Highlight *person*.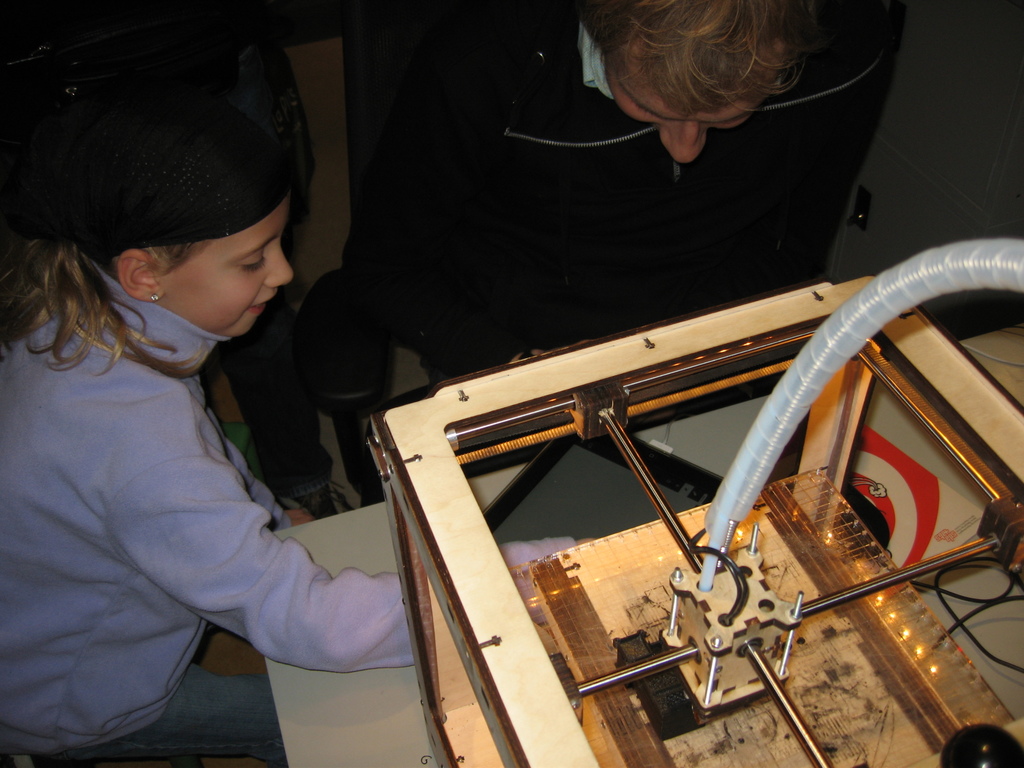
Highlighted region: pyautogui.locateOnScreen(337, 0, 904, 380).
